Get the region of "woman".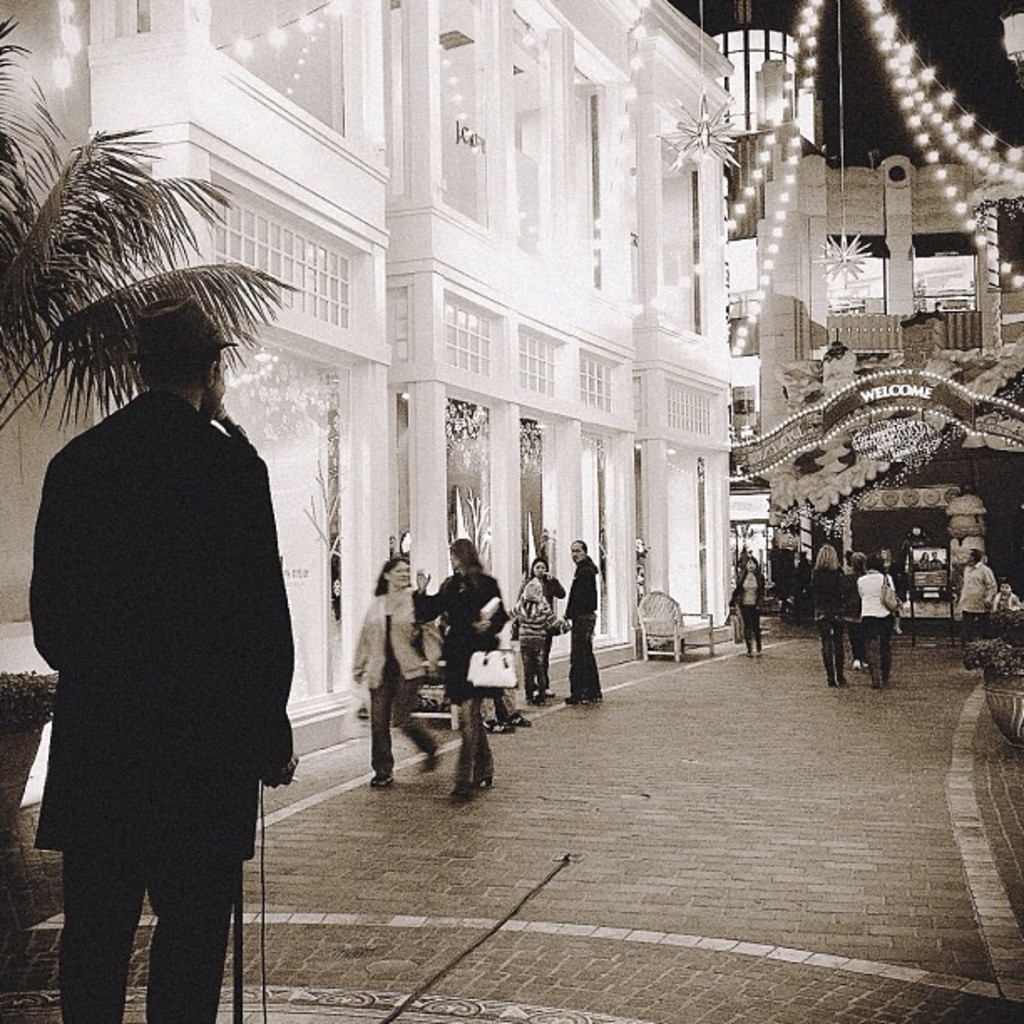
<box>728,557,763,663</box>.
